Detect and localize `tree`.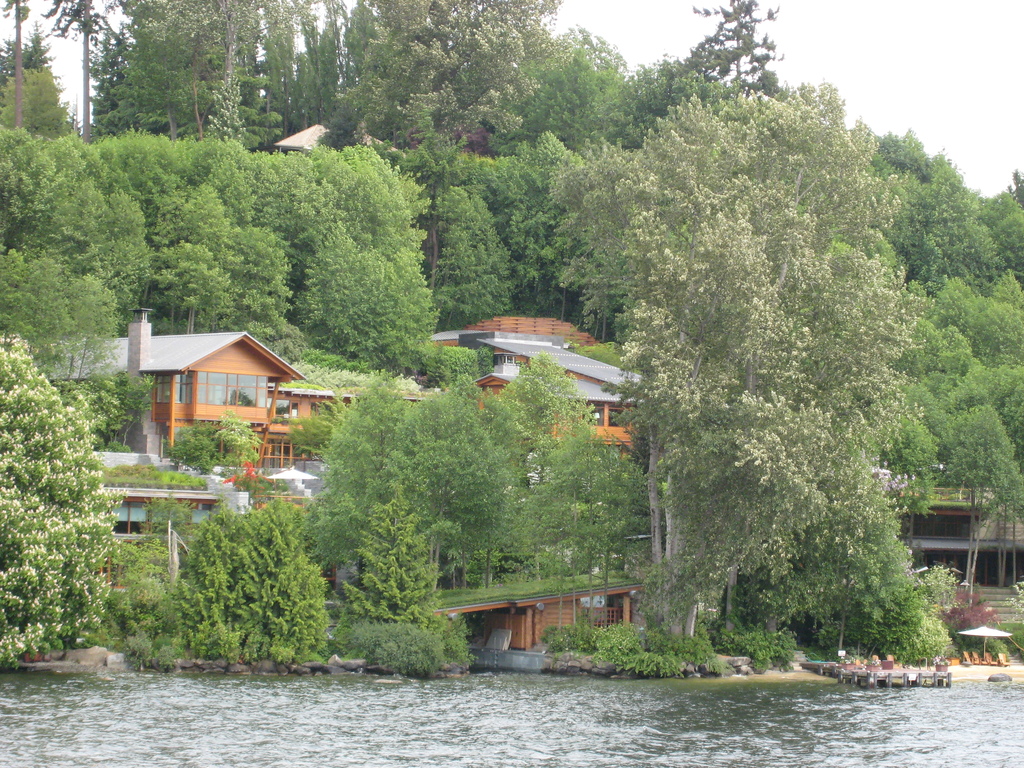
Localized at <box>935,328,983,412</box>.
